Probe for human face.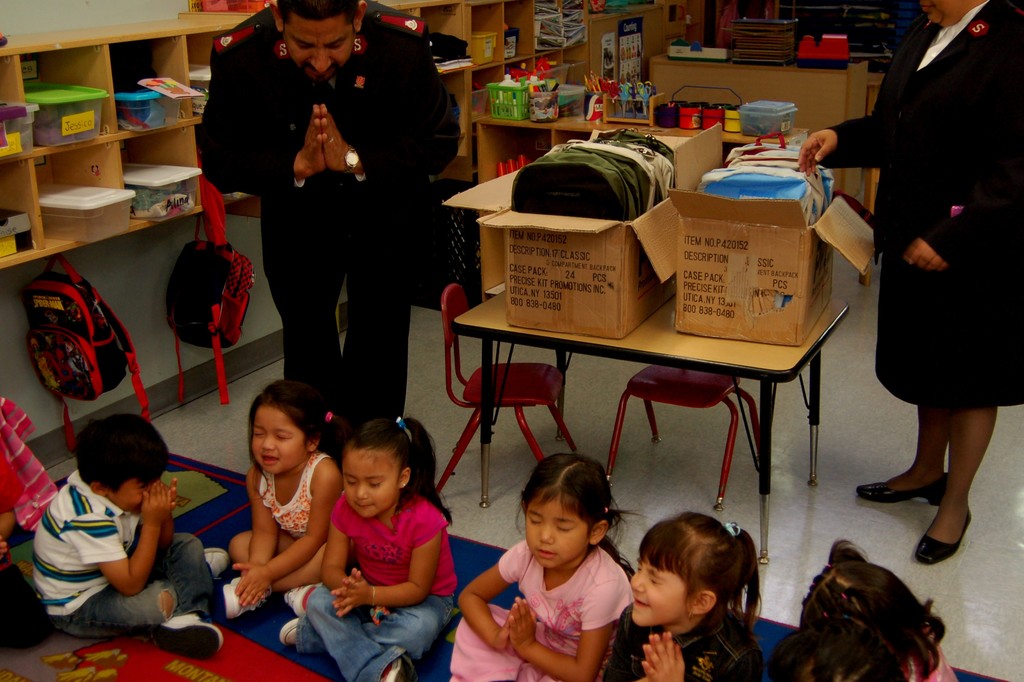
Probe result: bbox=[918, 0, 961, 24].
